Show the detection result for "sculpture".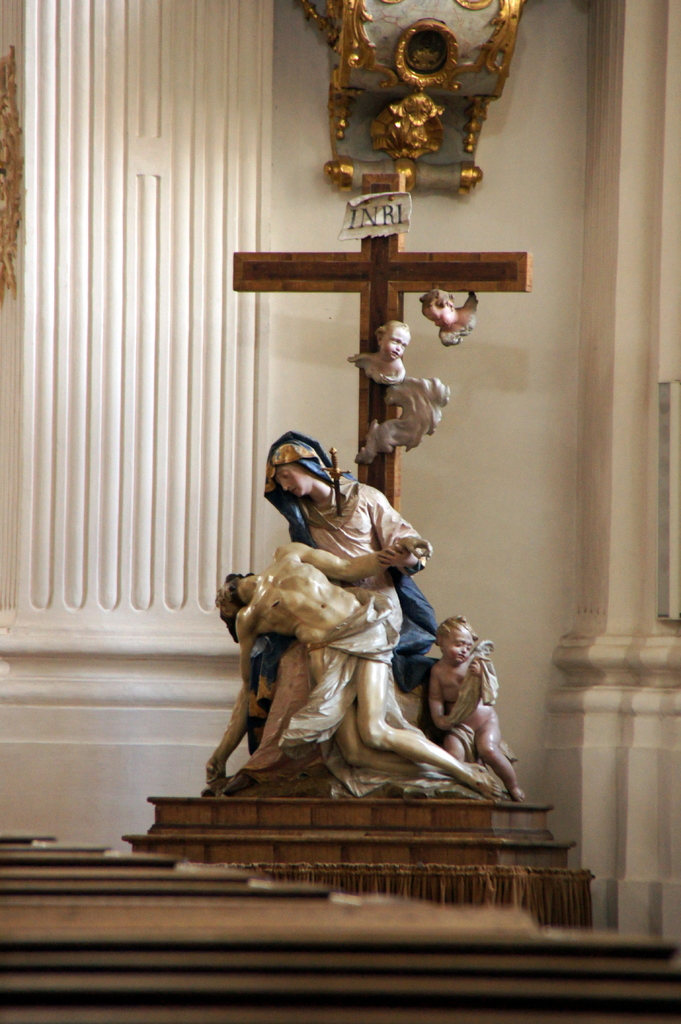
352,373,455,468.
